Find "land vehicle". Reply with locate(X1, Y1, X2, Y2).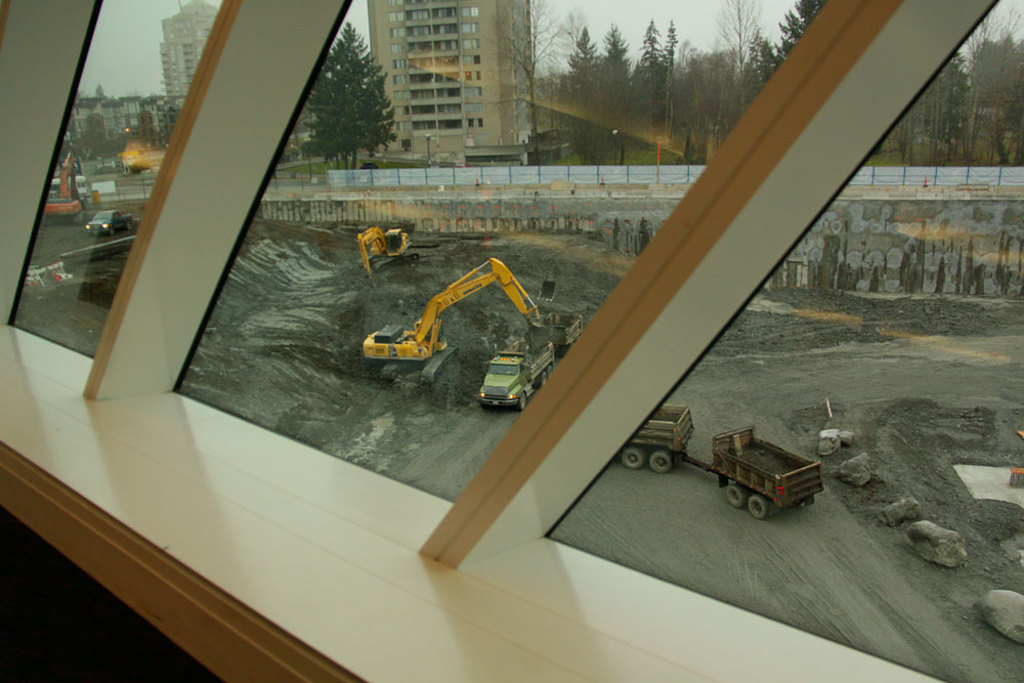
locate(38, 151, 86, 225).
